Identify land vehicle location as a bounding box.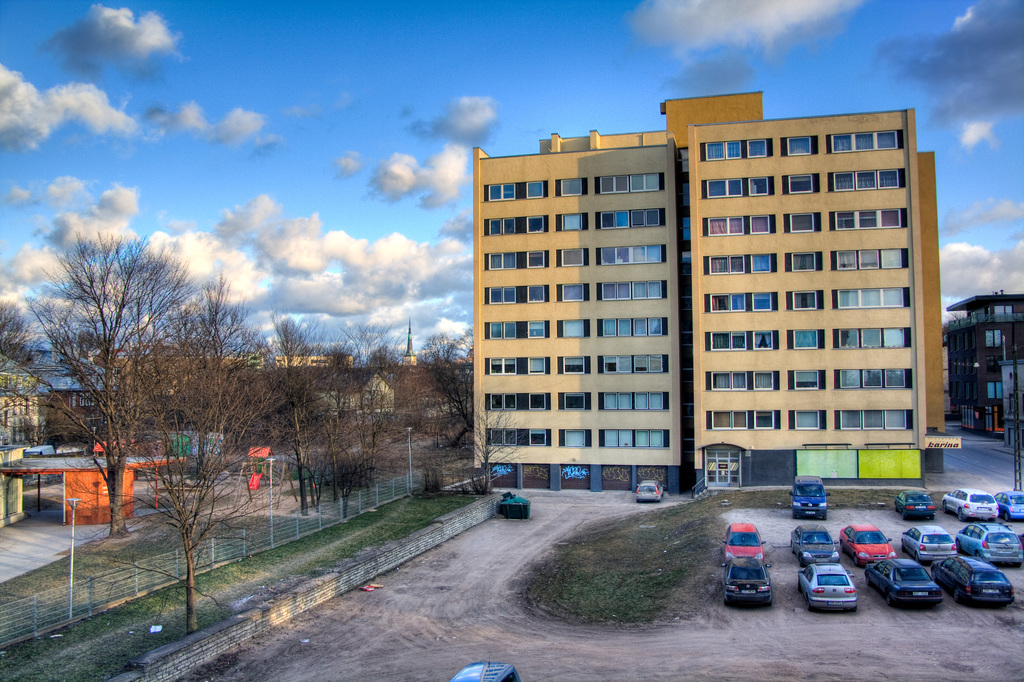
Rect(719, 519, 767, 564).
